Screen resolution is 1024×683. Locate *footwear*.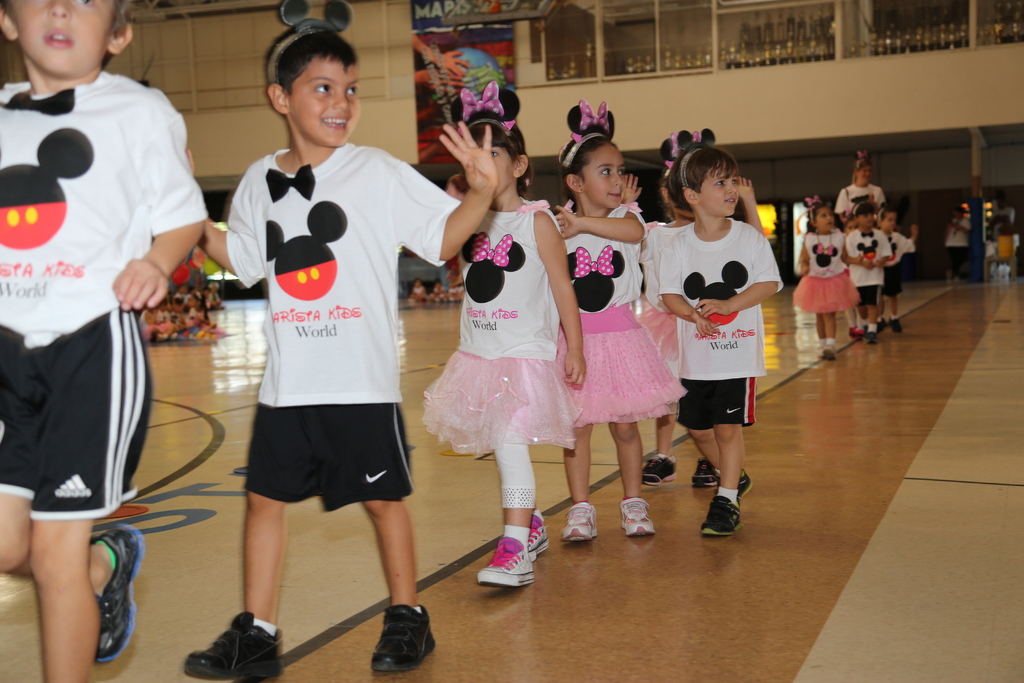
<box>371,602,436,674</box>.
